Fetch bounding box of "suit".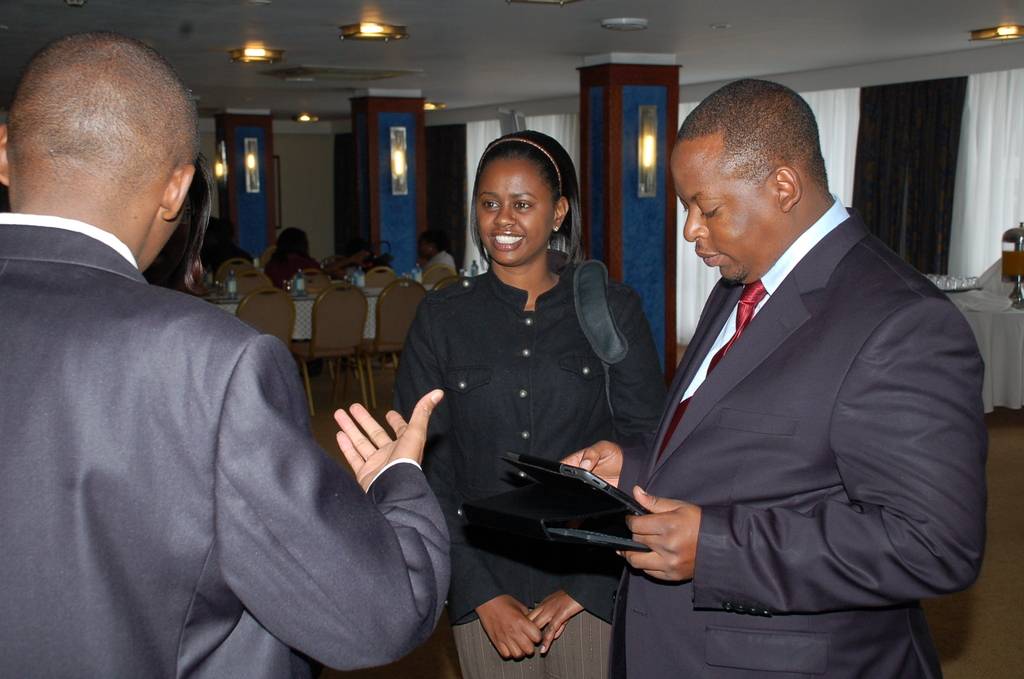
Bbox: {"left": 0, "top": 204, "right": 455, "bottom": 678}.
